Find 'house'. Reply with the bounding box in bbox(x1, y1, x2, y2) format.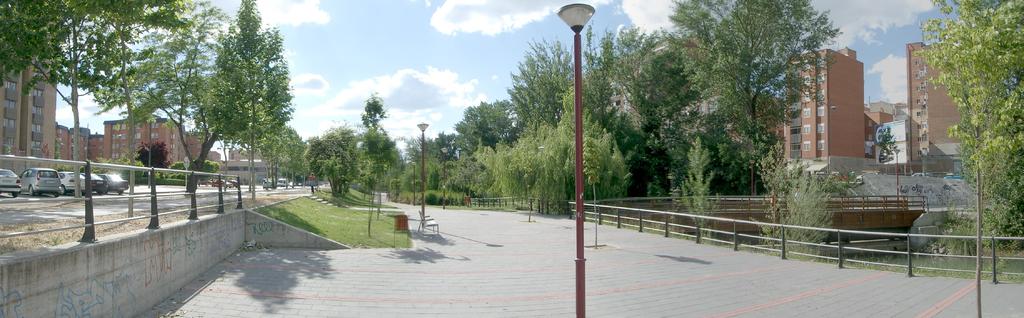
bbox(227, 145, 264, 168).
